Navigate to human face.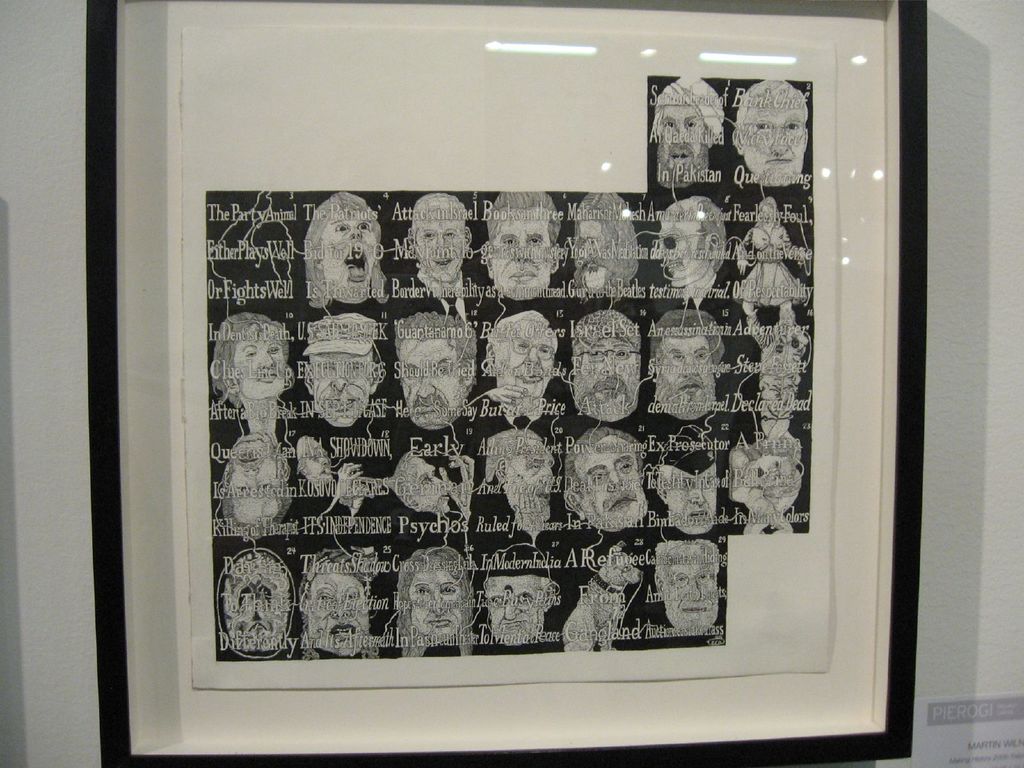
Navigation target: x1=415, y1=214, x2=465, y2=280.
